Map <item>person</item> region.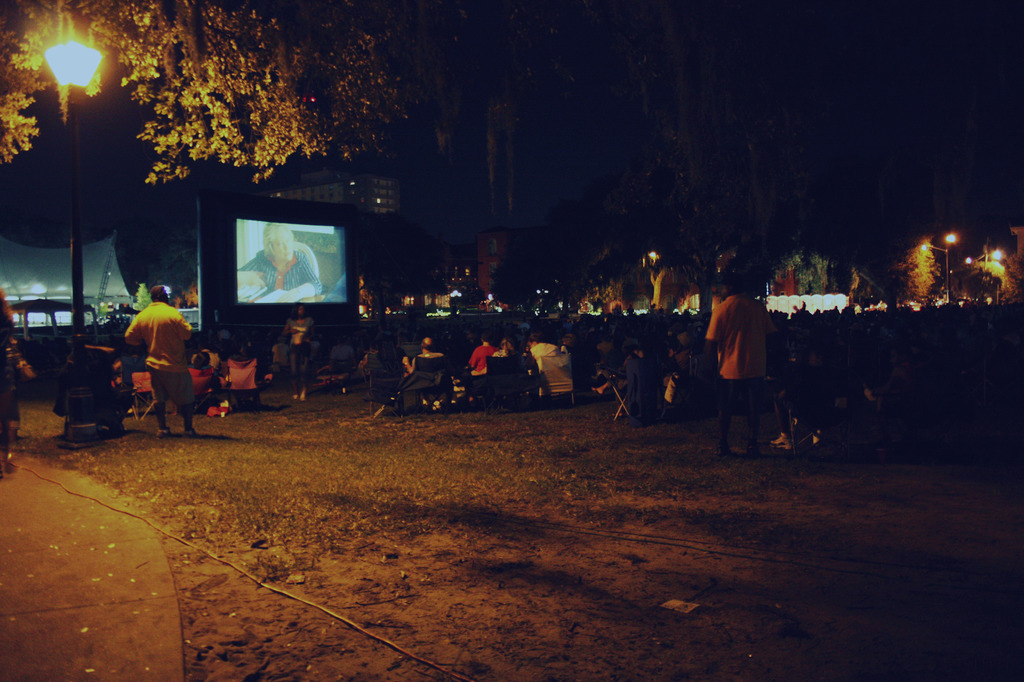
Mapped to x1=115, y1=269, x2=193, y2=439.
